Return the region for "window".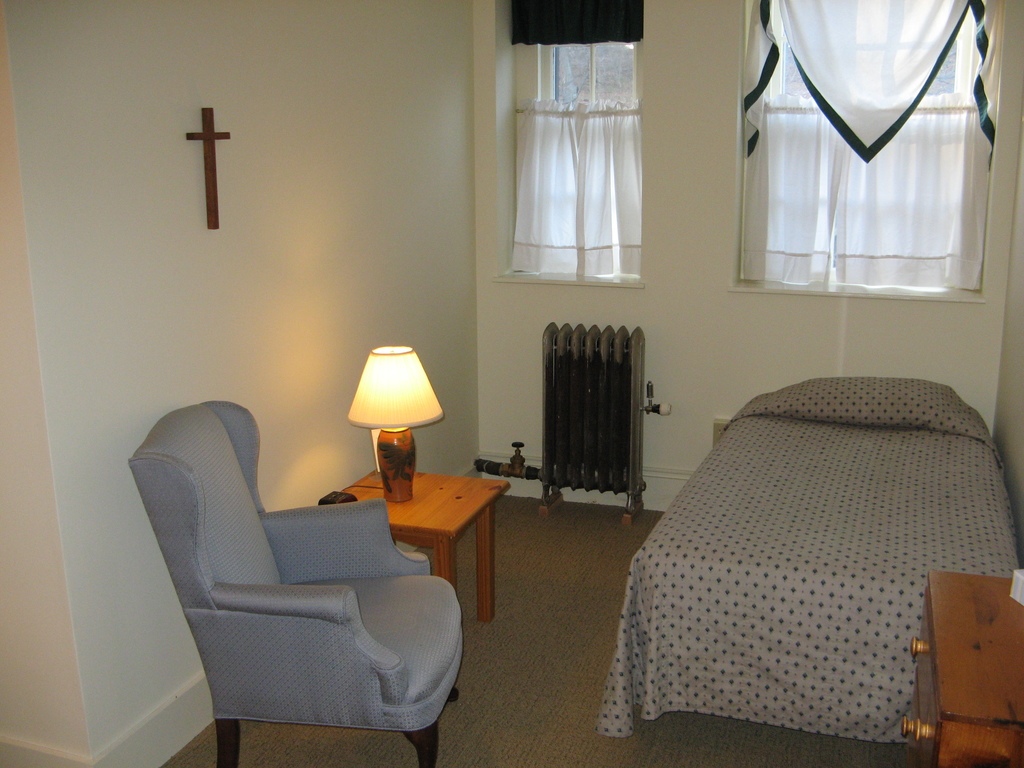
bbox=[506, 24, 673, 288].
